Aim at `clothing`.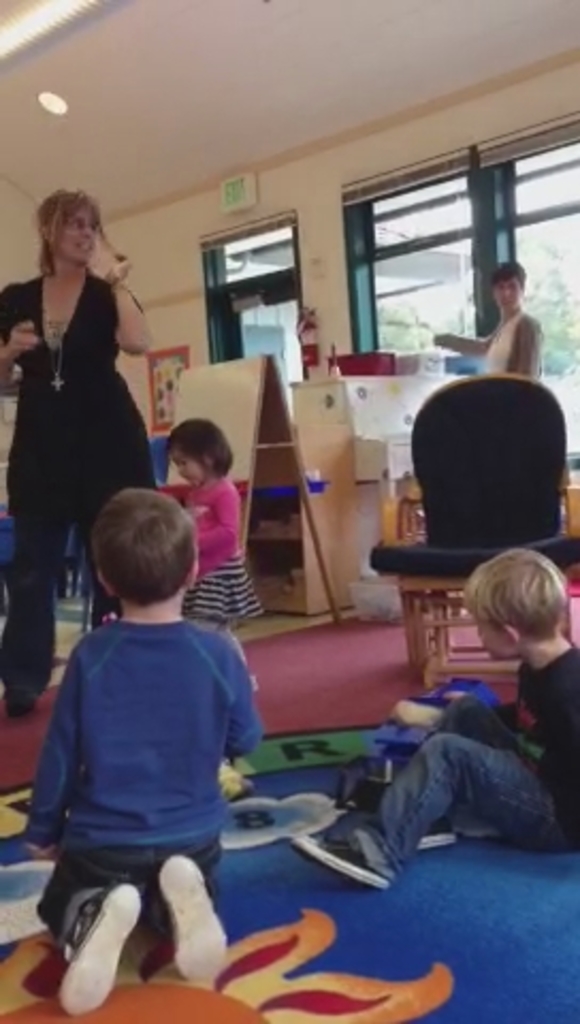
Aimed at x1=431 y1=305 x2=542 y2=373.
